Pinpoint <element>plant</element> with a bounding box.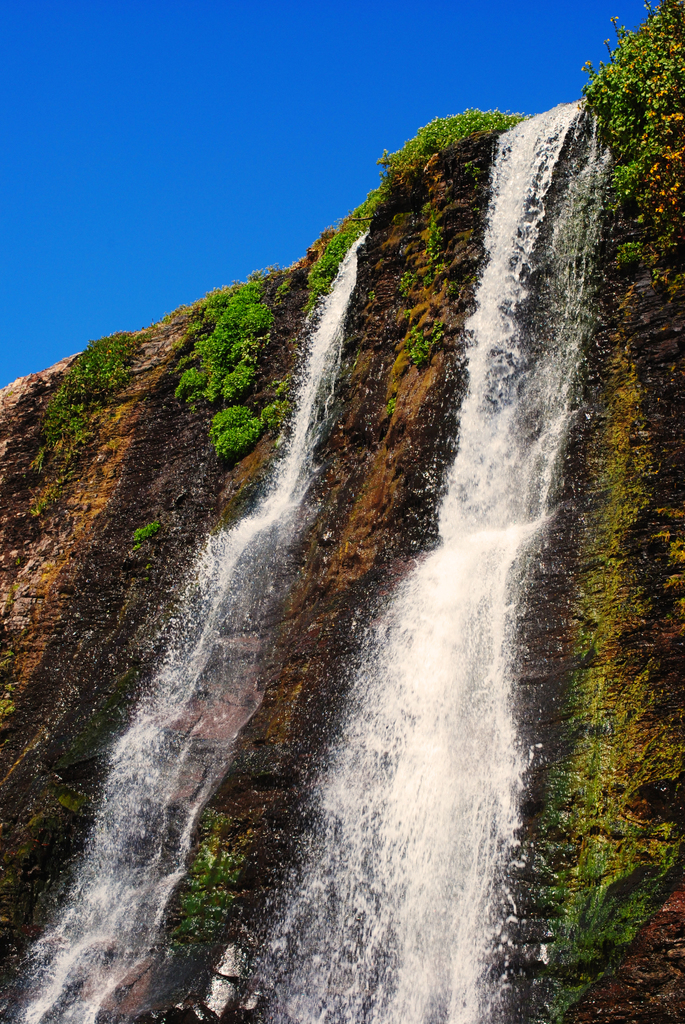
<bbox>374, 111, 529, 182</bbox>.
